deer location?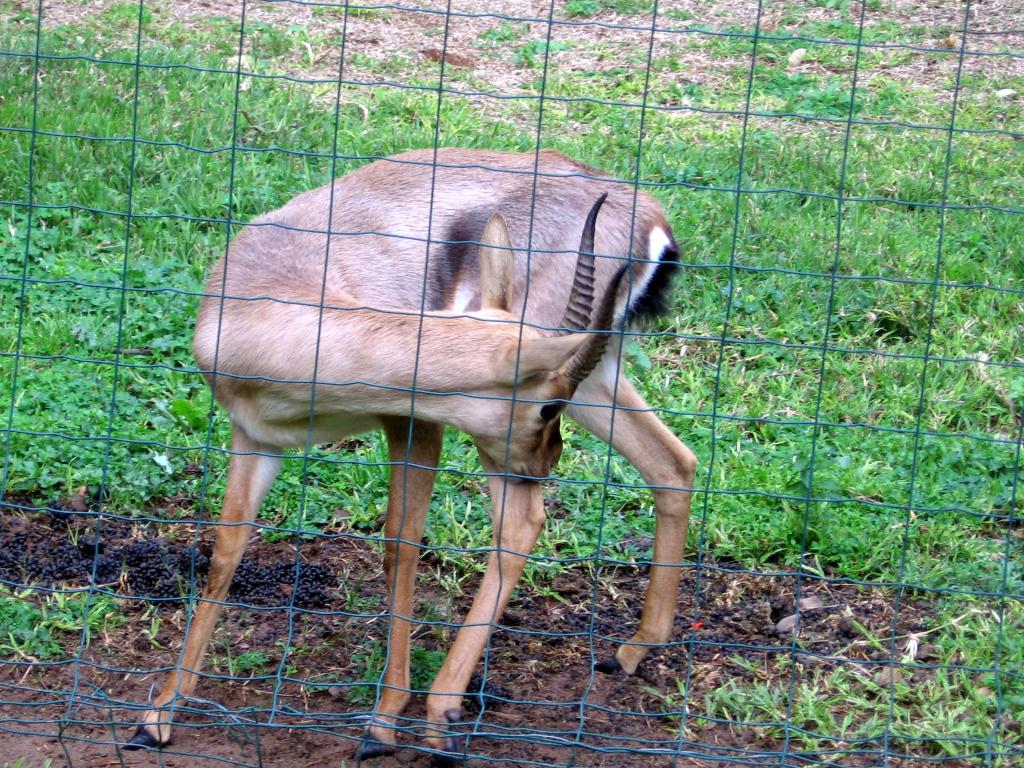
BBox(131, 151, 699, 764)
